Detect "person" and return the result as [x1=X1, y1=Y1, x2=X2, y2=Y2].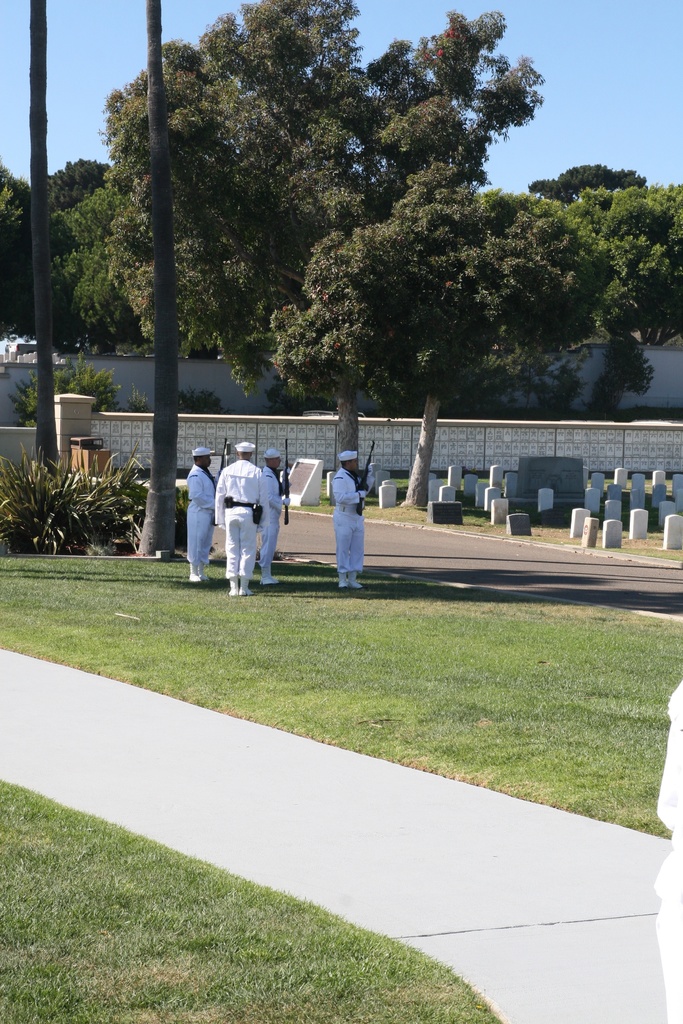
[x1=324, y1=442, x2=375, y2=580].
